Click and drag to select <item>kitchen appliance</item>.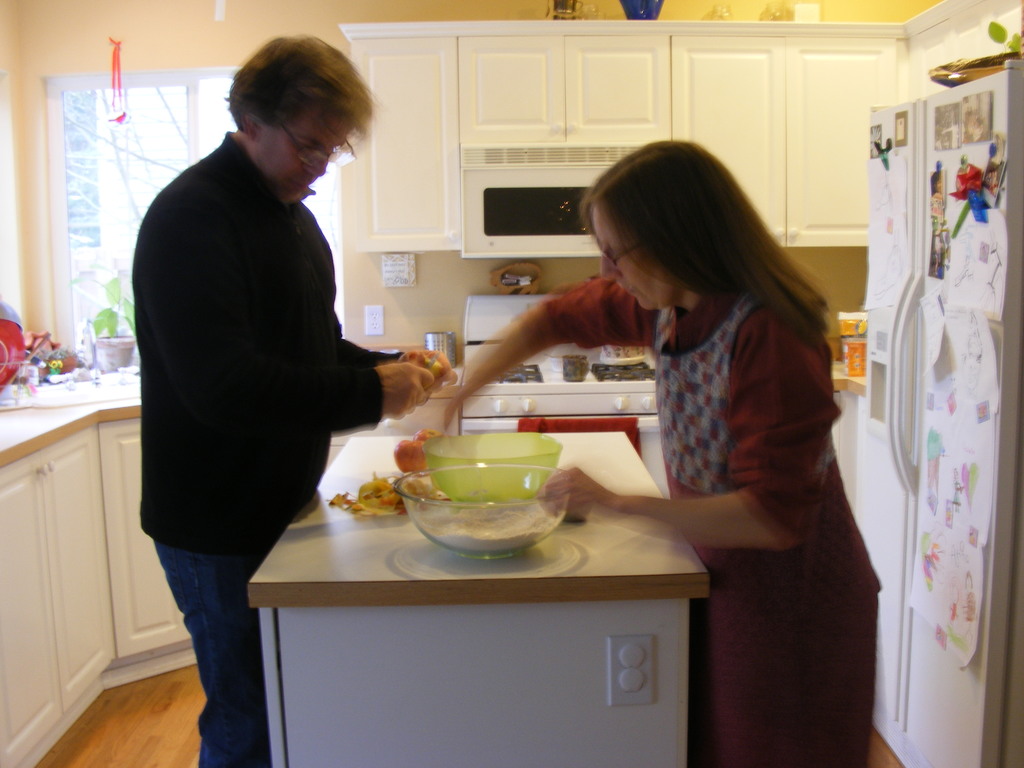
Selection: box(487, 266, 550, 287).
